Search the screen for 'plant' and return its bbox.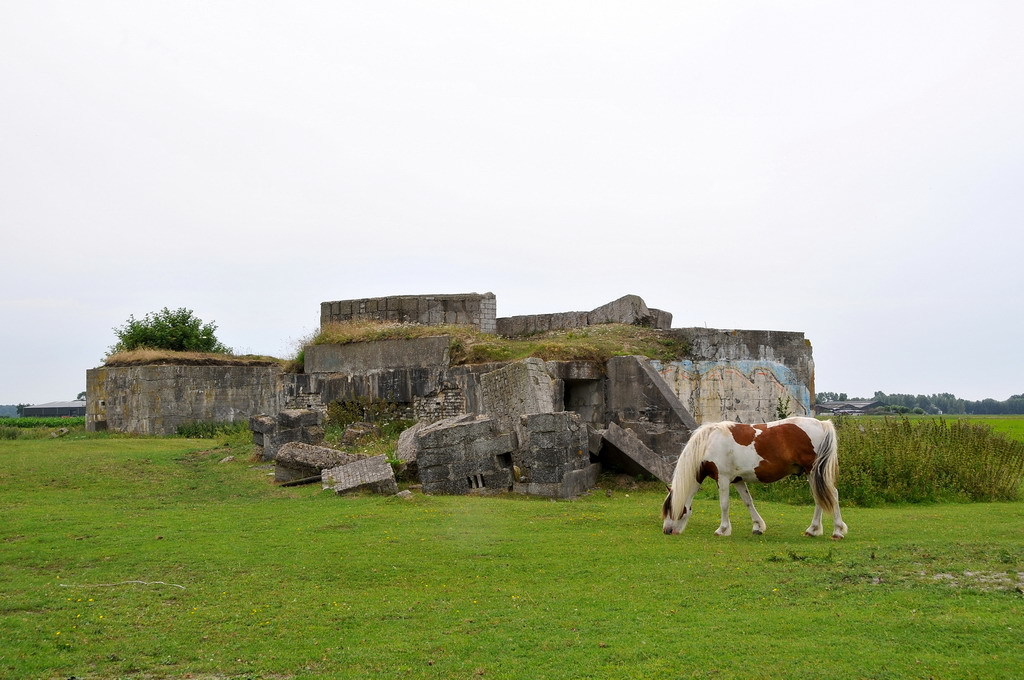
Found: (694,409,1023,512).
